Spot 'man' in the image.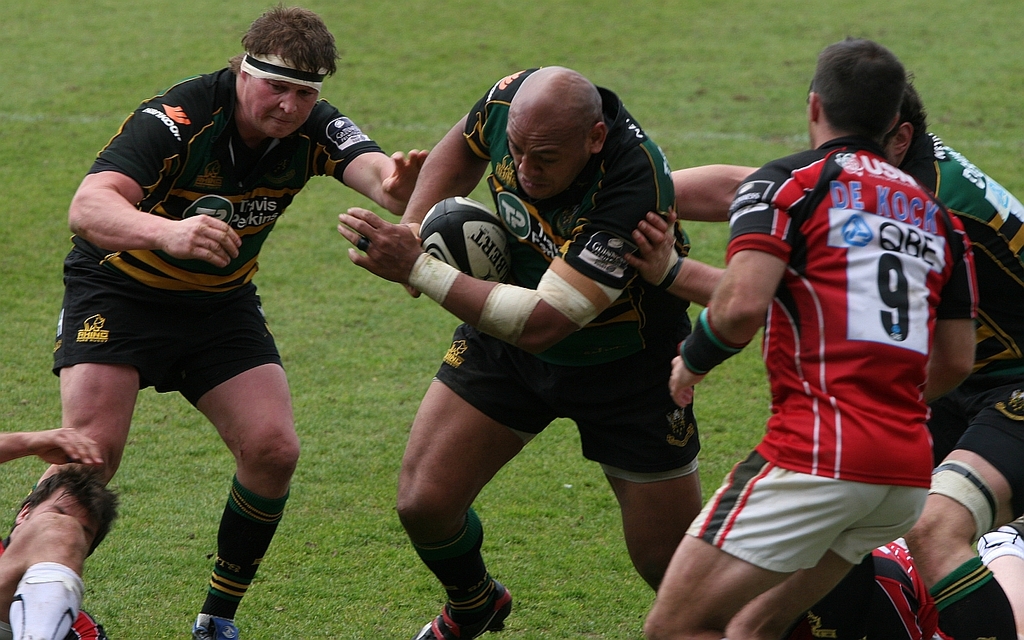
'man' found at BBox(624, 62, 1023, 639).
